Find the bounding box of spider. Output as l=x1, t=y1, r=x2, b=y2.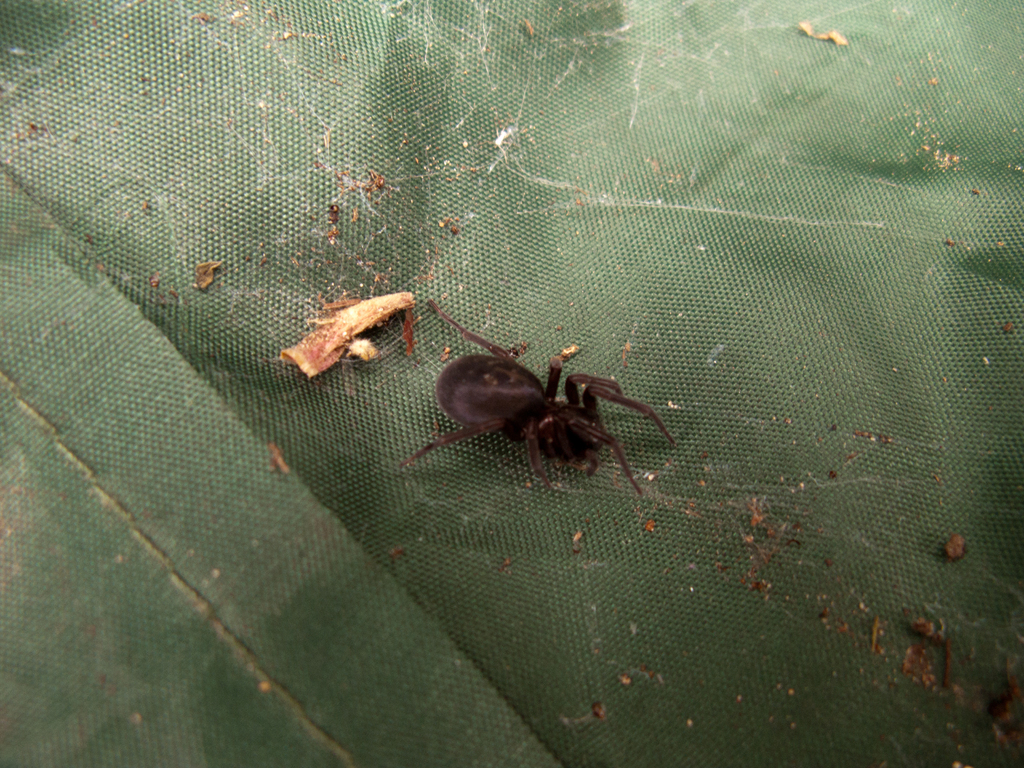
l=397, t=295, r=679, b=498.
